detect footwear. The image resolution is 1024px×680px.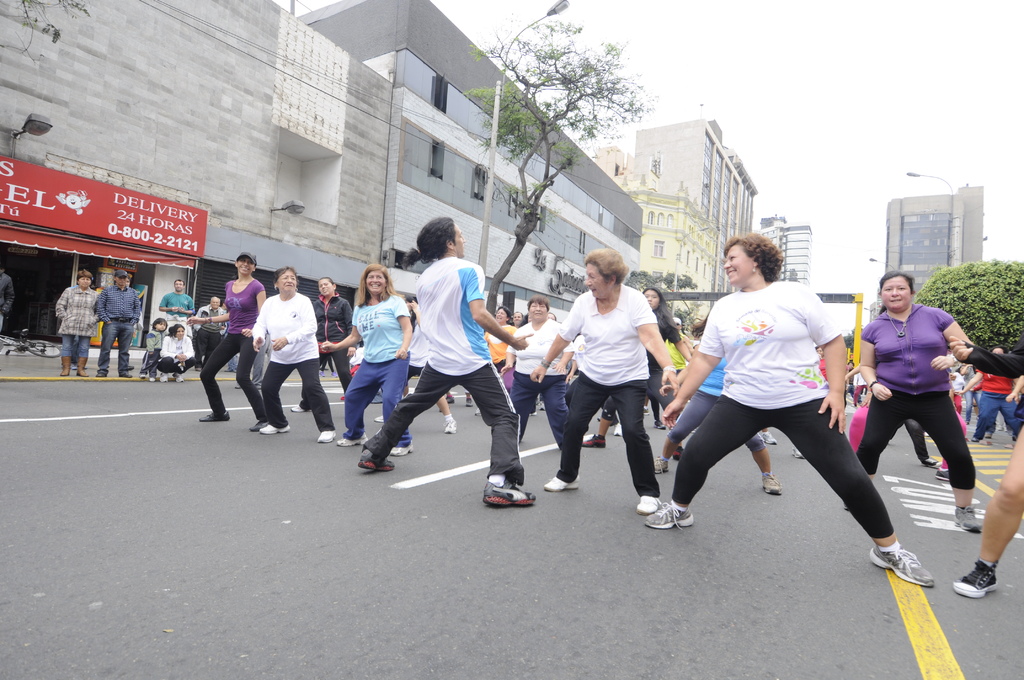
left=355, top=447, right=395, bottom=472.
